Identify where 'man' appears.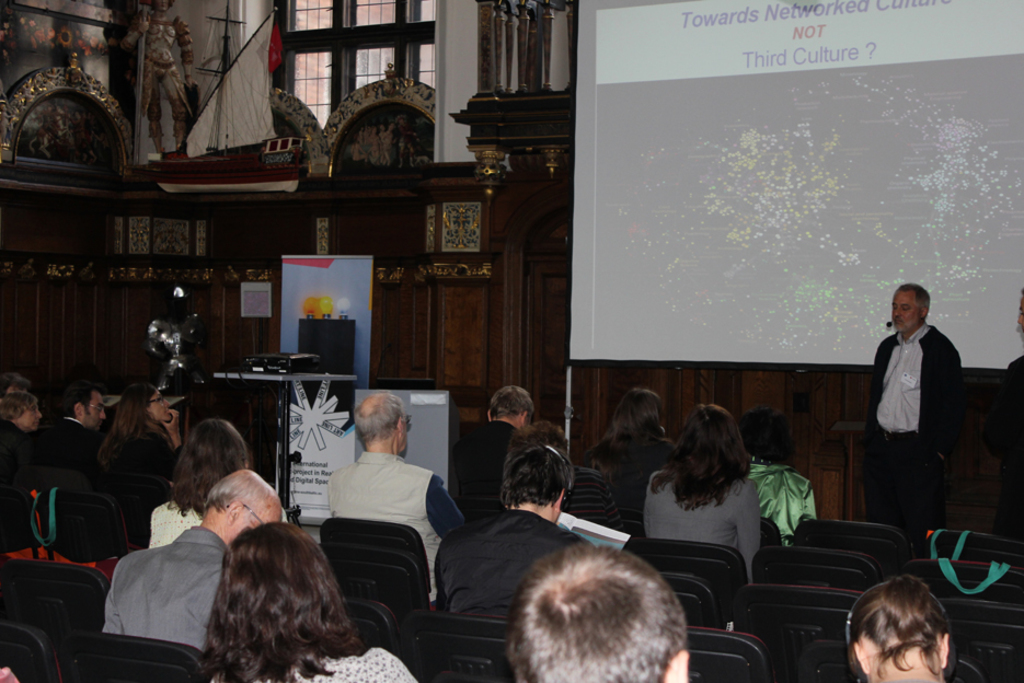
Appears at 327:391:453:598.
